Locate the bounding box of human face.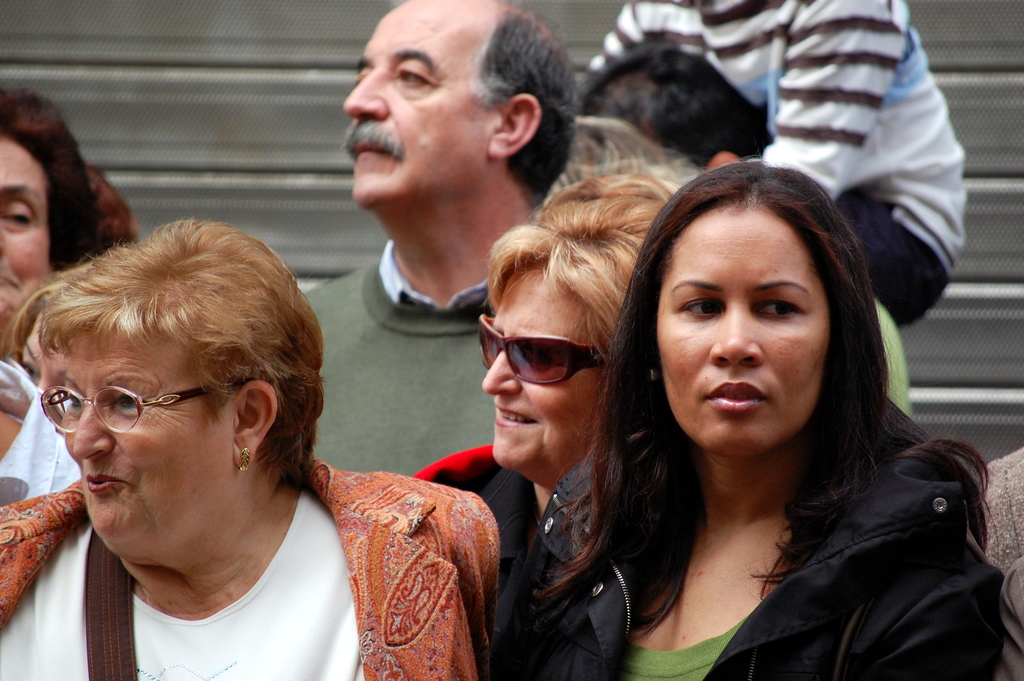
Bounding box: l=0, t=135, r=52, b=315.
